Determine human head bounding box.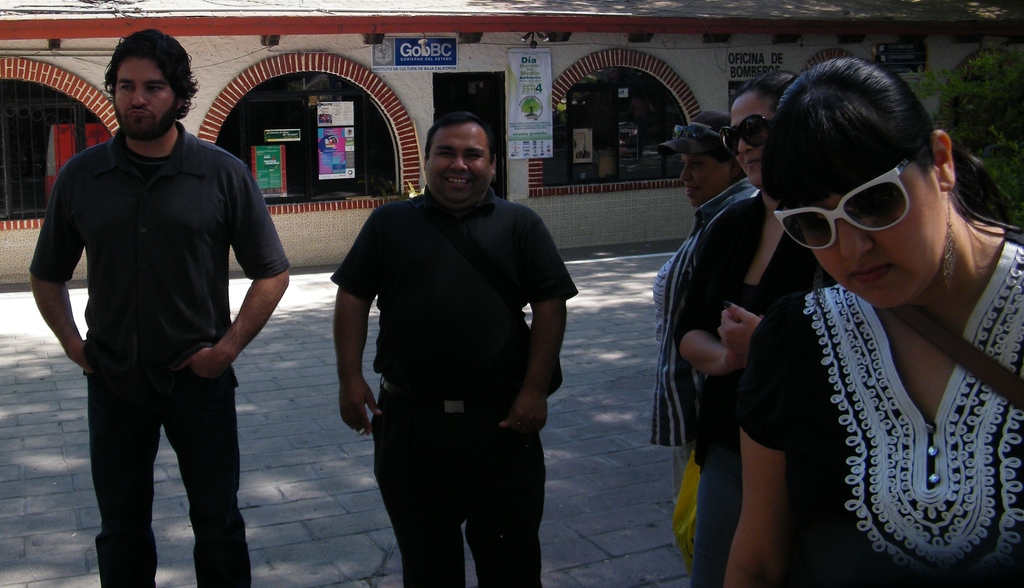
Determined: x1=678 y1=113 x2=745 y2=206.
